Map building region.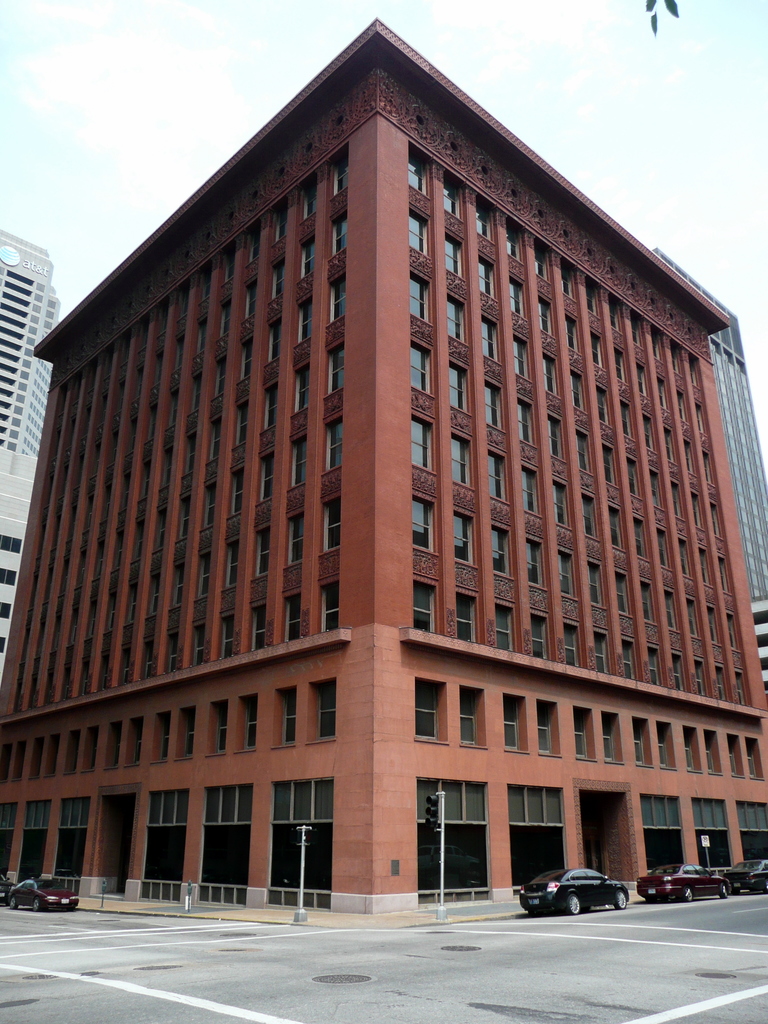
Mapped to [0,225,69,653].
